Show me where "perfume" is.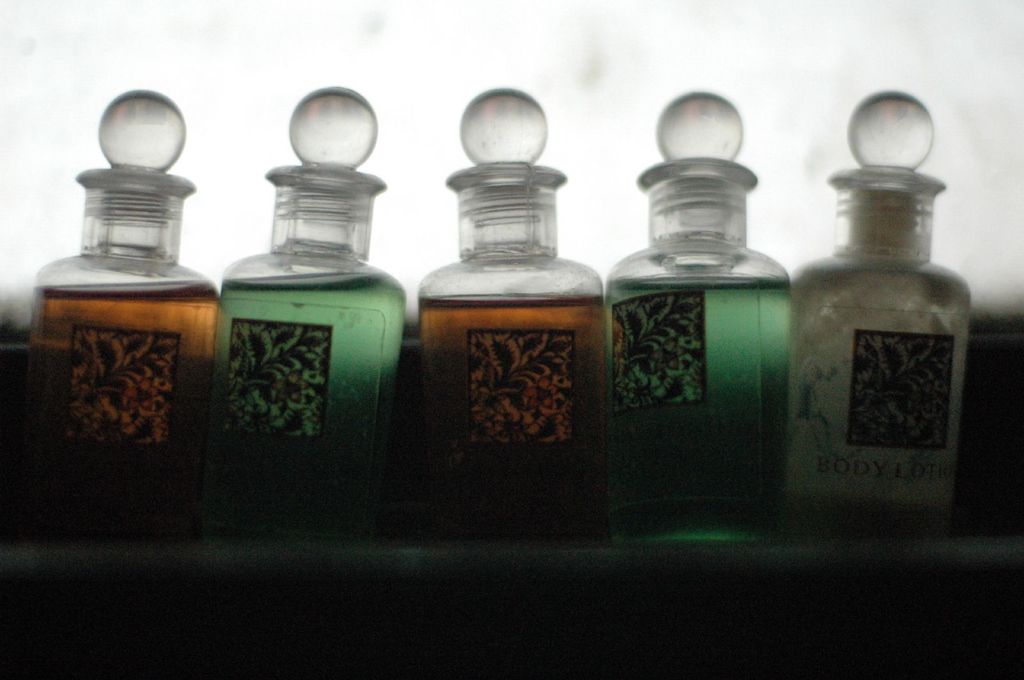
"perfume" is at locate(607, 89, 790, 544).
